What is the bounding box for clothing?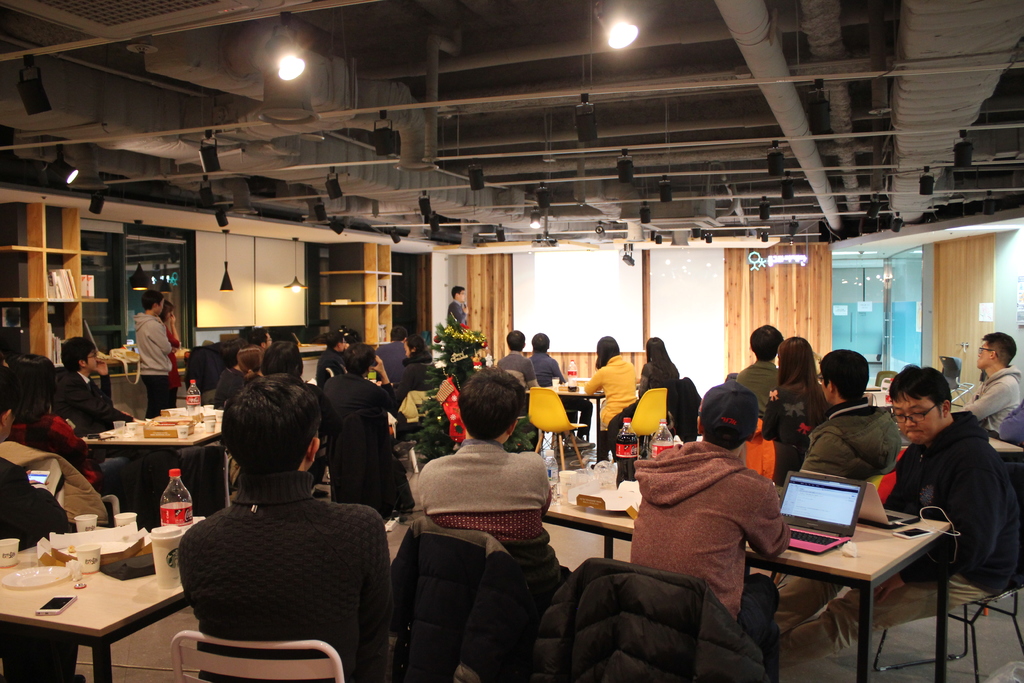
detection(0, 452, 73, 538).
